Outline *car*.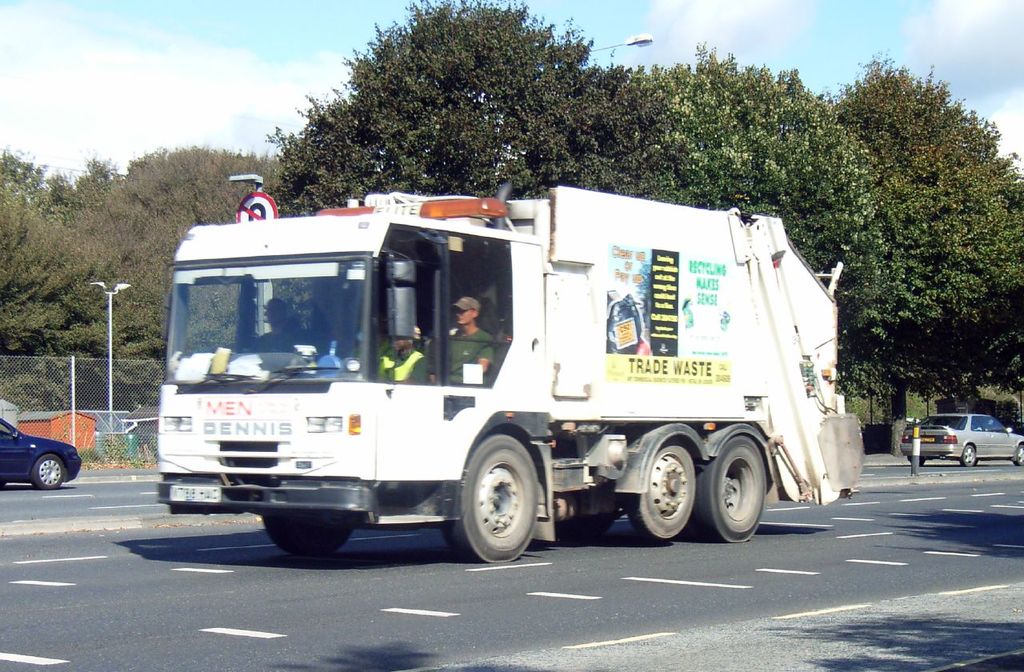
Outline: [x1=0, y1=418, x2=81, y2=491].
